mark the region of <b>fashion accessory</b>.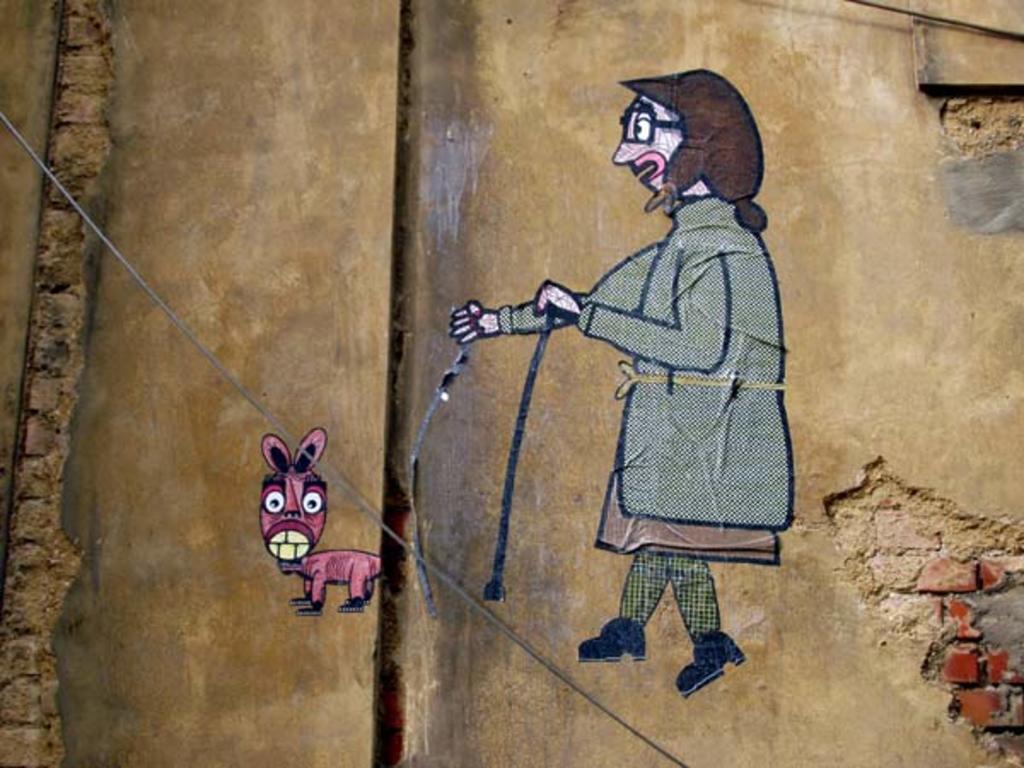
Region: 676:631:744:698.
